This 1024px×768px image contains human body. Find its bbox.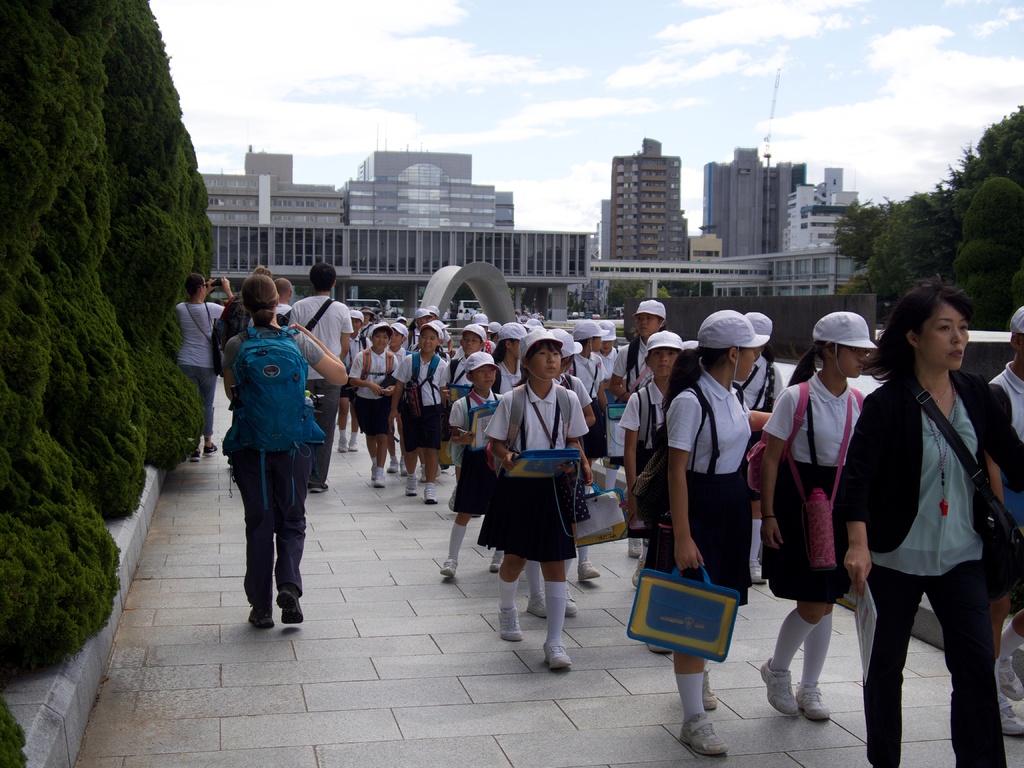
bbox=(165, 278, 239, 459).
